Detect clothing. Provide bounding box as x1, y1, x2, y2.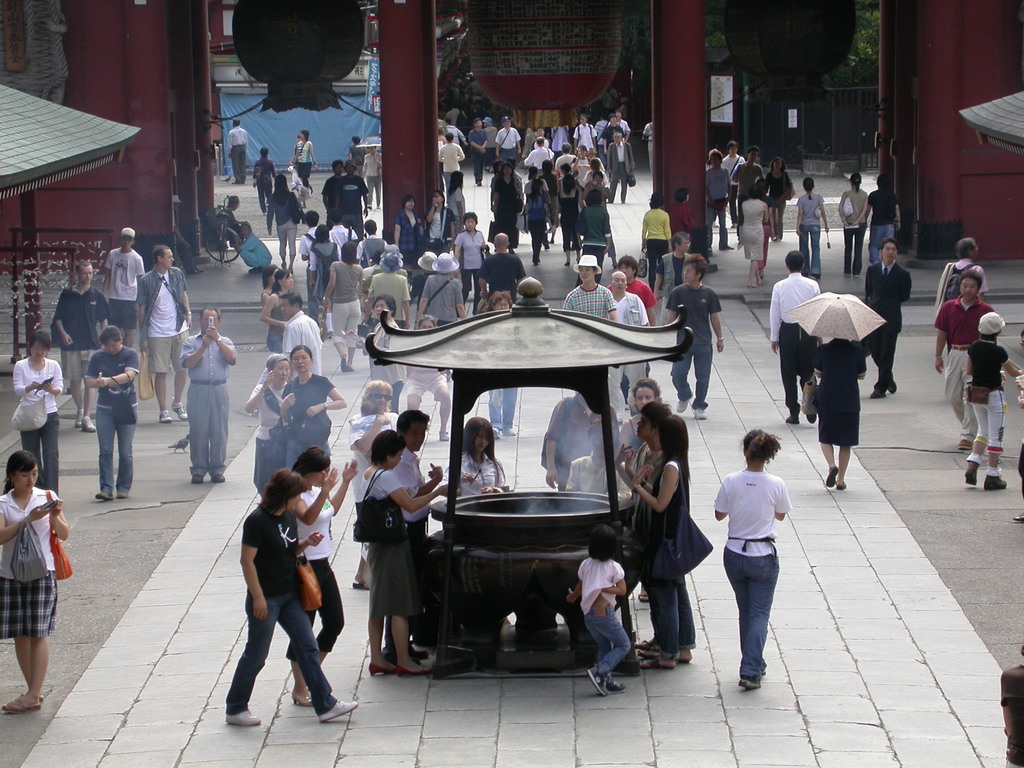
492, 172, 529, 234.
